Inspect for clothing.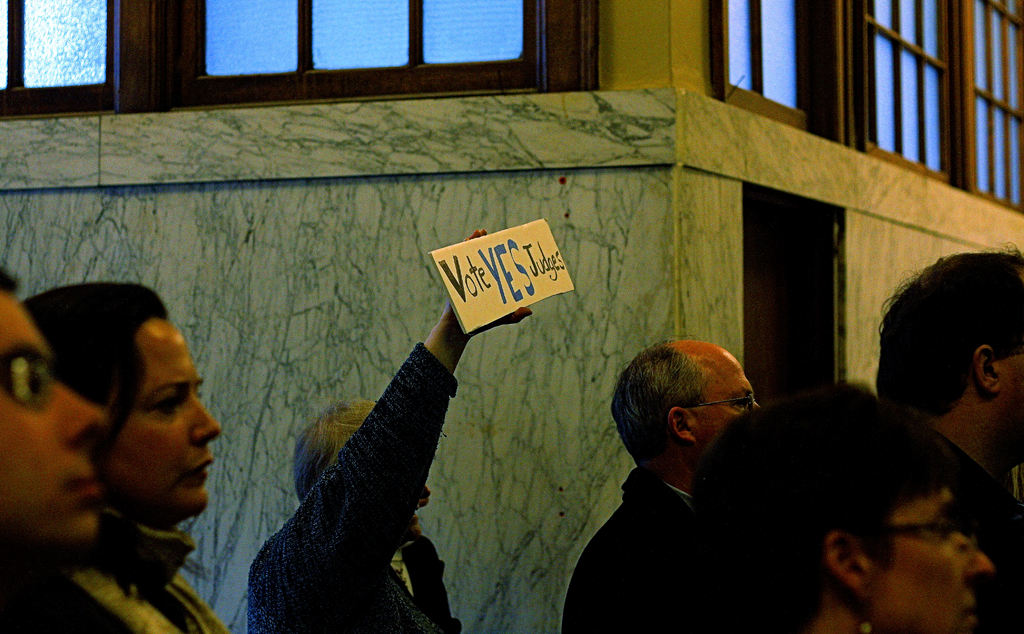
Inspection: pyautogui.locateOnScreen(564, 467, 701, 633).
